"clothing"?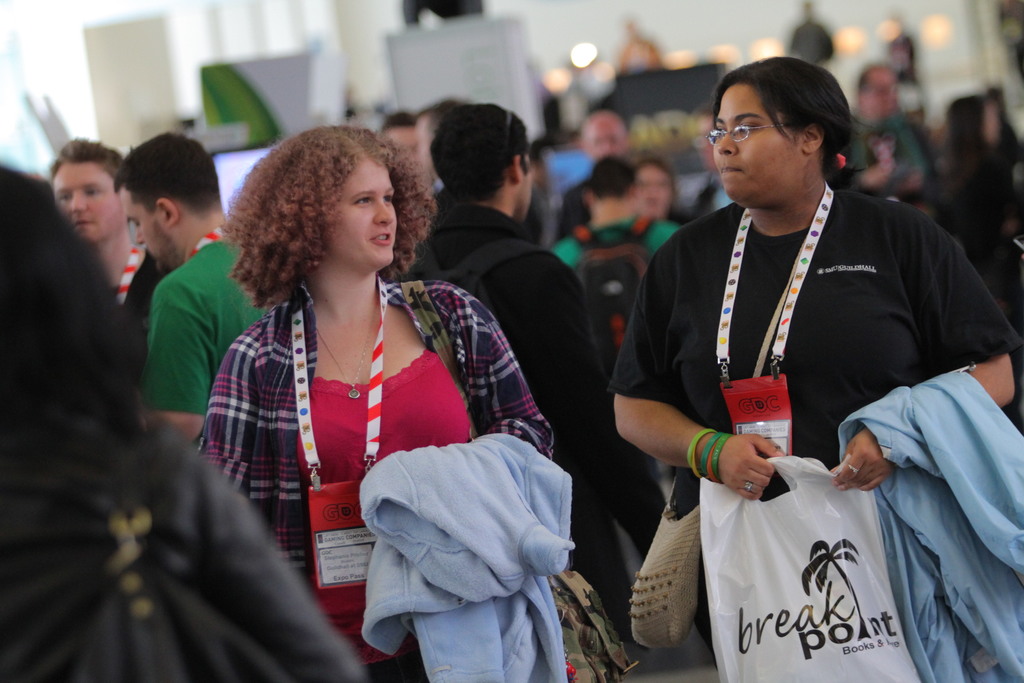
bbox(553, 220, 692, 338)
